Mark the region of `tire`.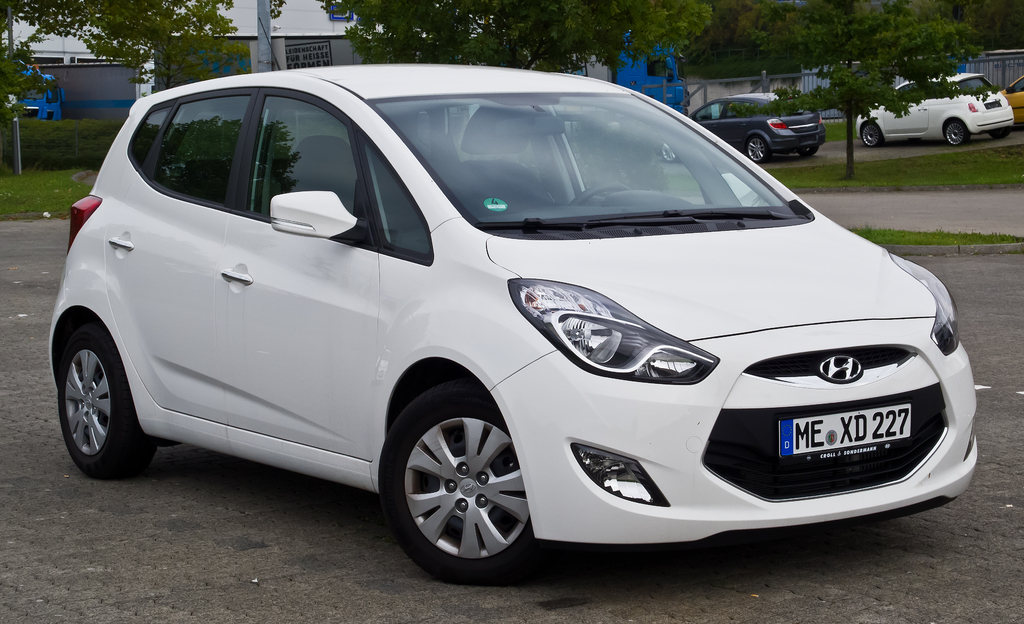
Region: 856:118:884:147.
